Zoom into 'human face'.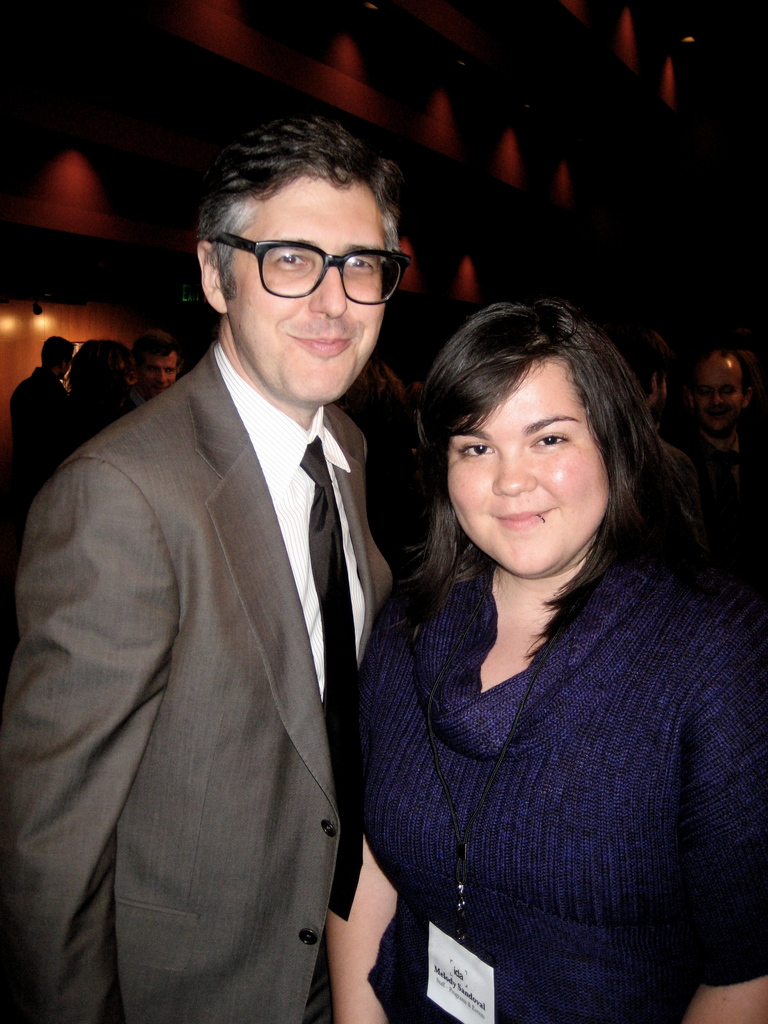
Zoom target: x1=221, y1=172, x2=396, y2=404.
